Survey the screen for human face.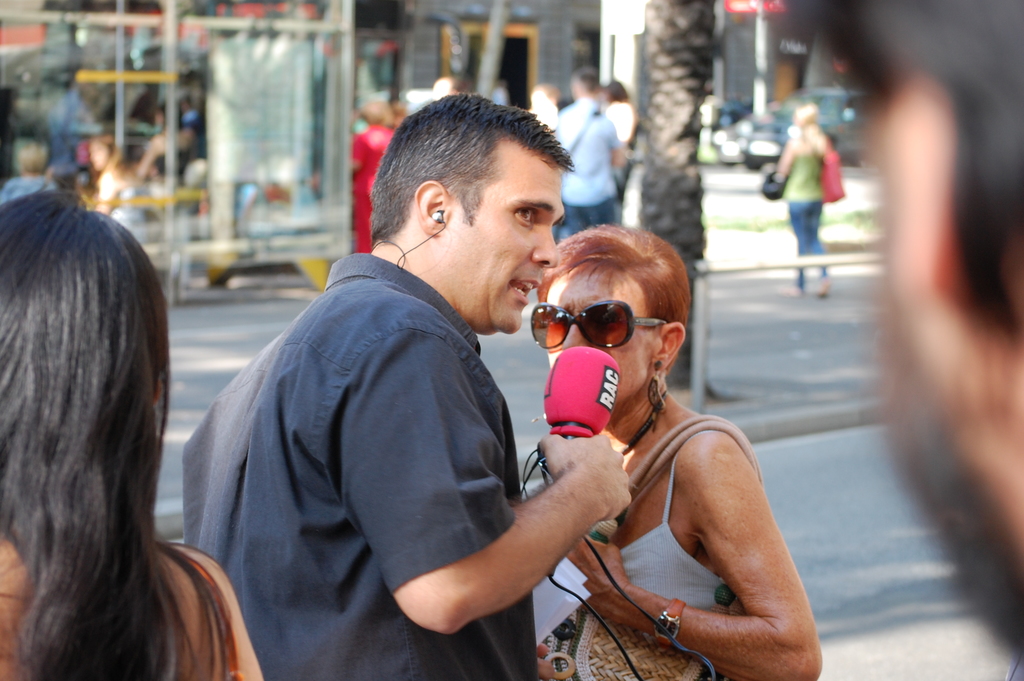
Survey found: {"x1": 447, "y1": 144, "x2": 563, "y2": 331}.
